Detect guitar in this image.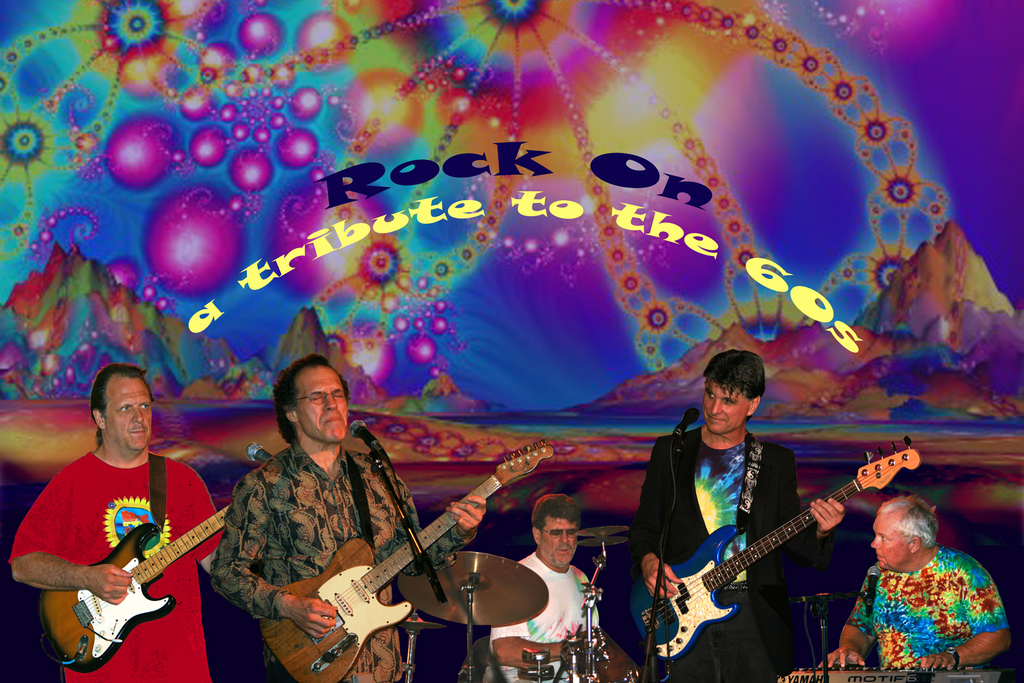
Detection: <region>601, 431, 931, 682</region>.
